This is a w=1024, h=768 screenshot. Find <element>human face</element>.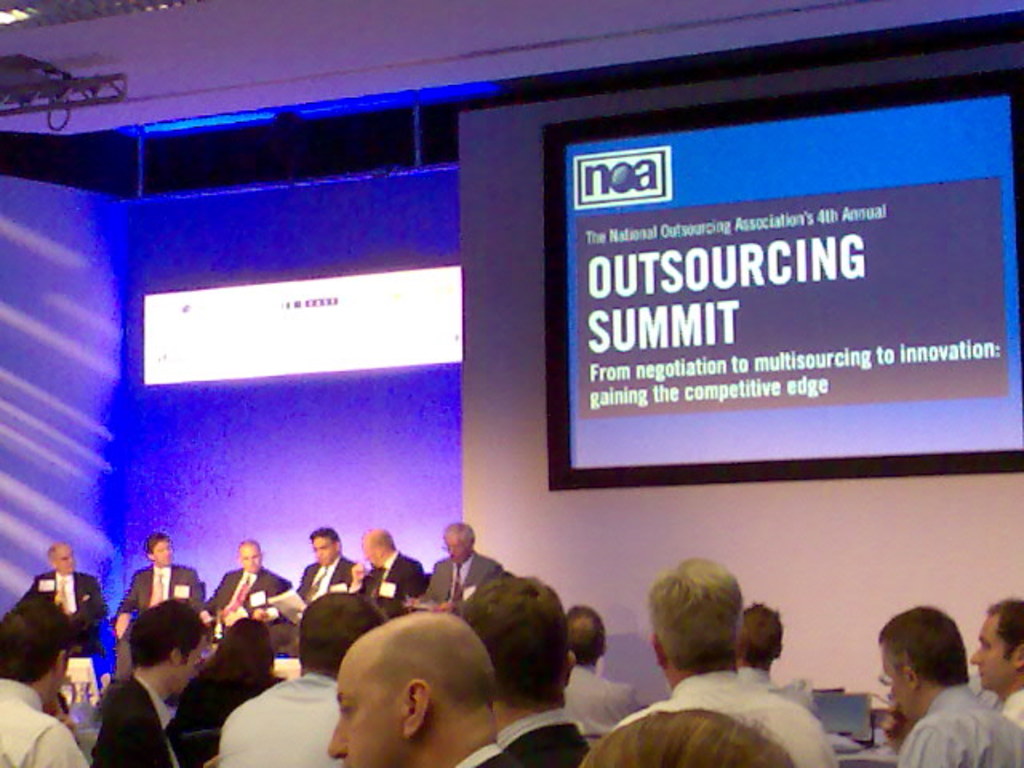
Bounding box: bbox=(54, 550, 72, 573).
